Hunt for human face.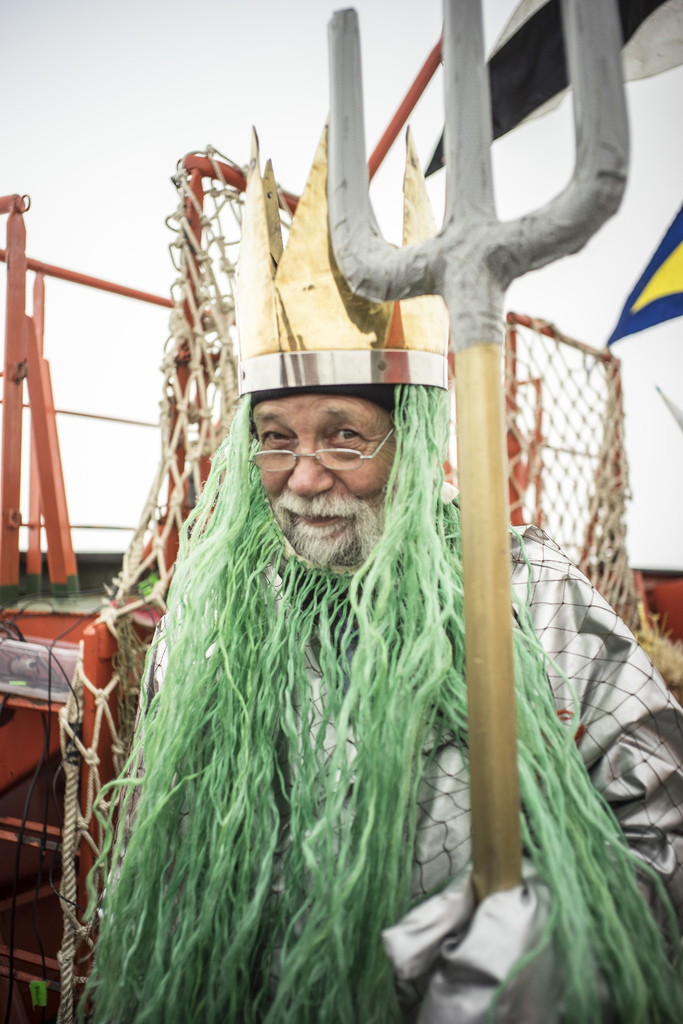
Hunted down at {"left": 251, "top": 395, "right": 397, "bottom": 564}.
